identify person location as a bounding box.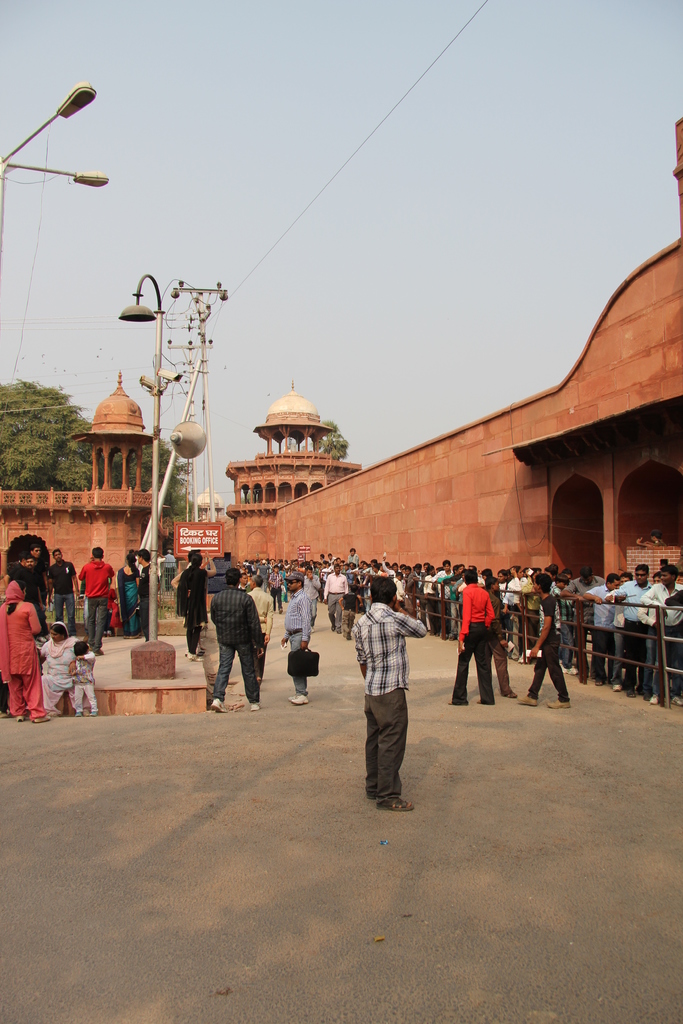
<bbox>350, 573, 429, 811</bbox>.
